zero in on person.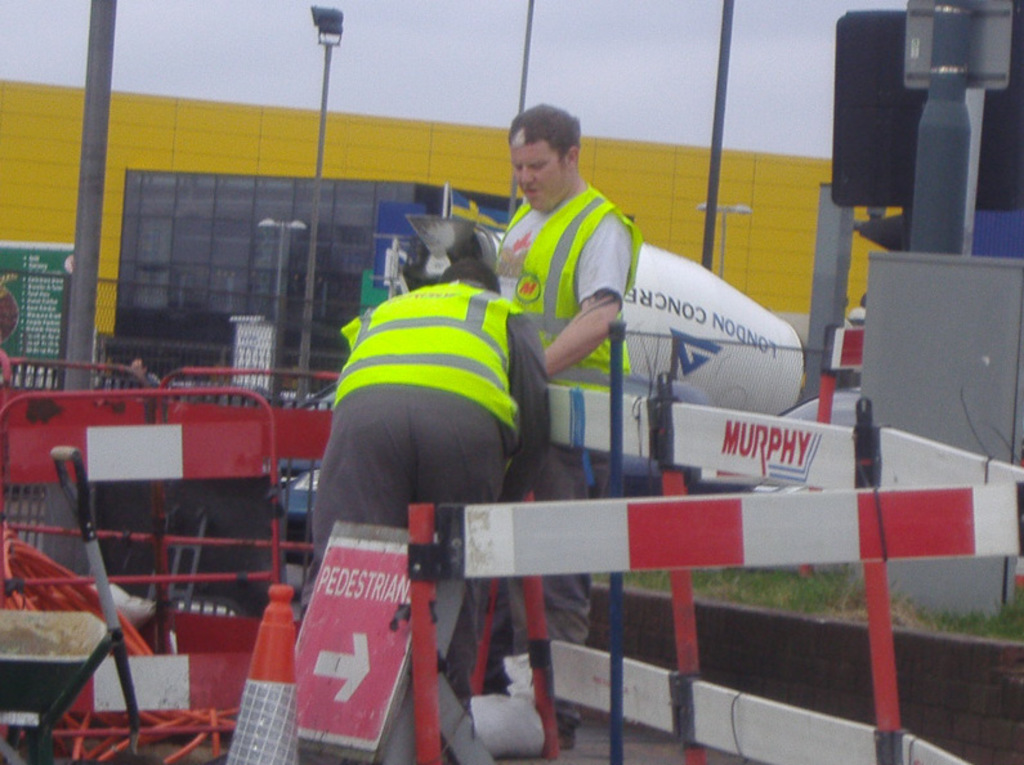
Zeroed in: select_region(484, 94, 641, 751).
